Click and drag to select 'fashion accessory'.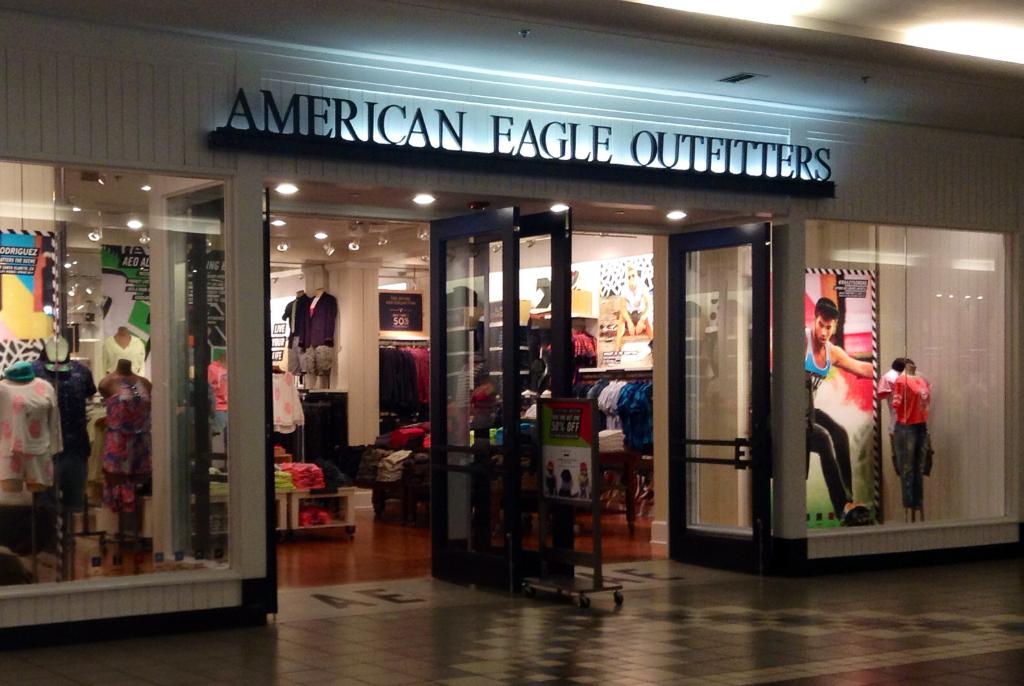
Selection: (left=298, top=351, right=316, bottom=377).
